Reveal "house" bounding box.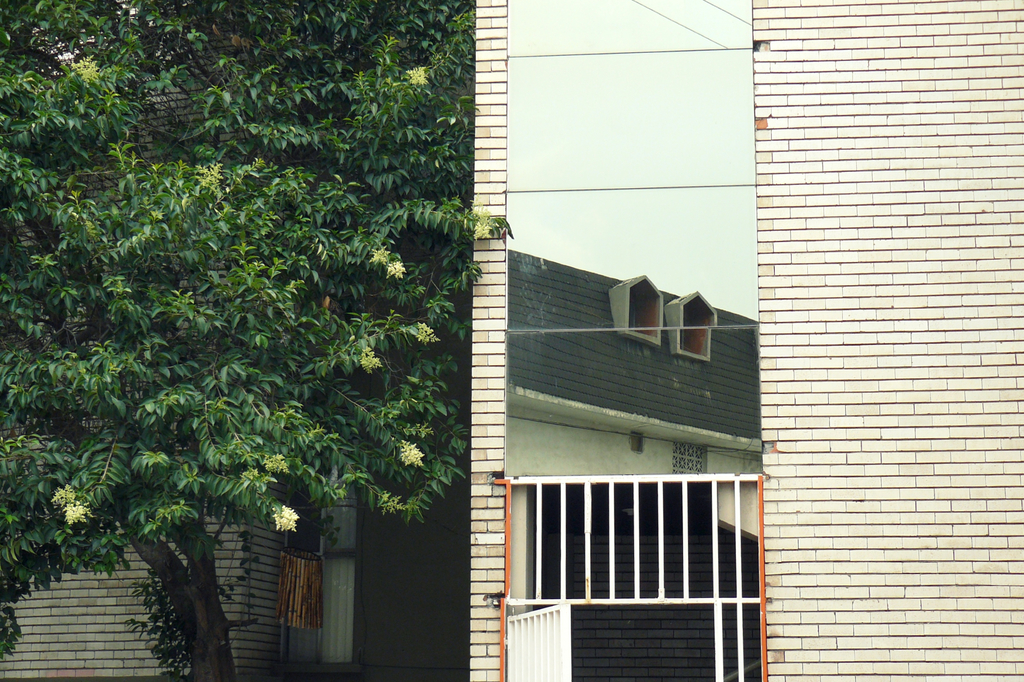
Revealed: <bbox>474, 0, 1023, 681</bbox>.
